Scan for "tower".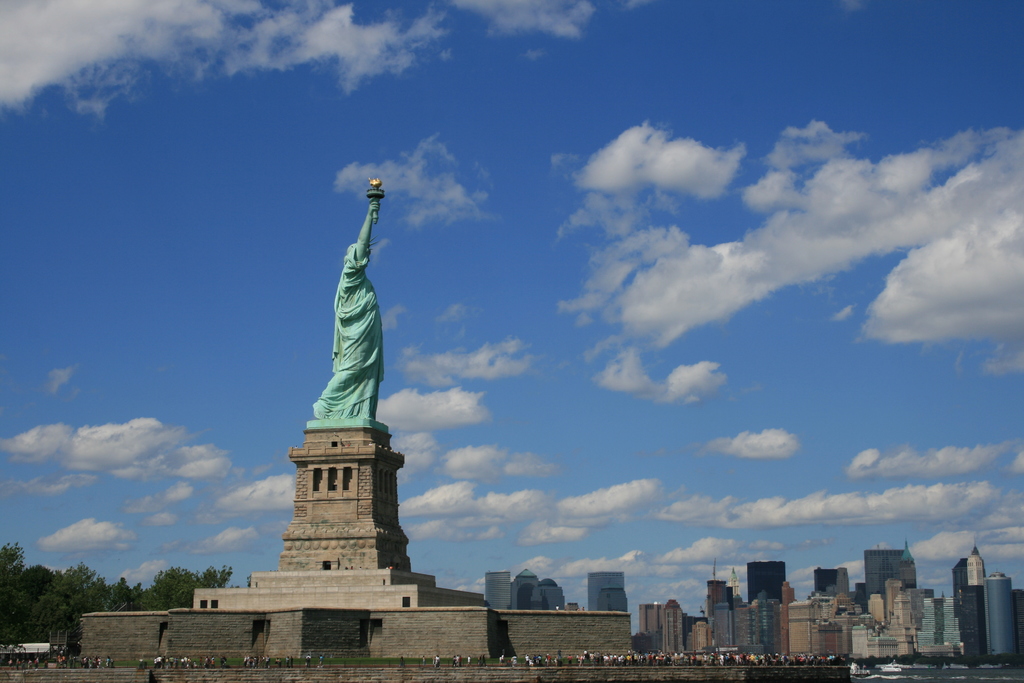
Scan result: bbox=[590, 572, 623, 611].
